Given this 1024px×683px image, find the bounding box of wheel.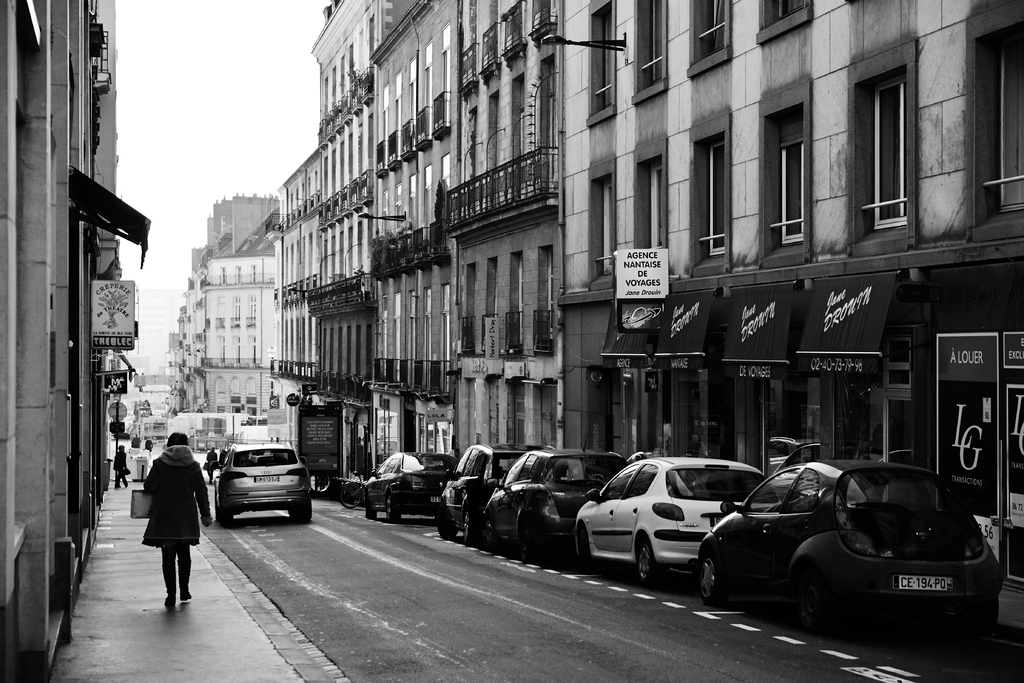
385,493,397,522.
